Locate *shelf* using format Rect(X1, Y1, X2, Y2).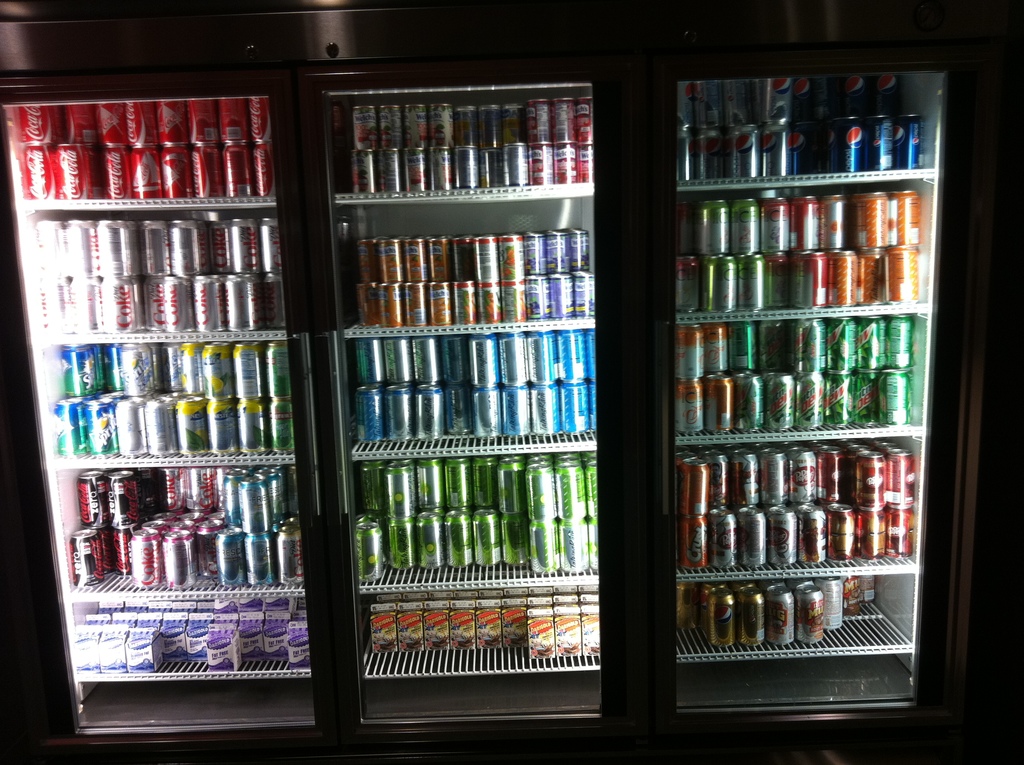
Rect(360, 581, 612, 679).
